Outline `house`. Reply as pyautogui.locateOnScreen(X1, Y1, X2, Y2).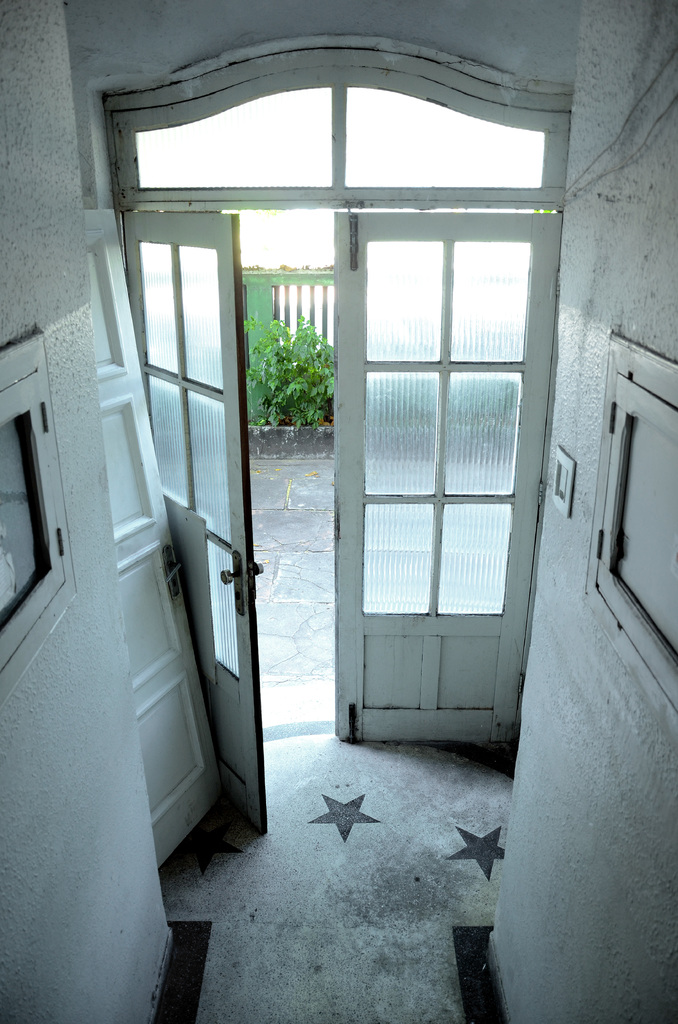
pyautogui.locateOnScreen(0, 0, 677, 1023).
